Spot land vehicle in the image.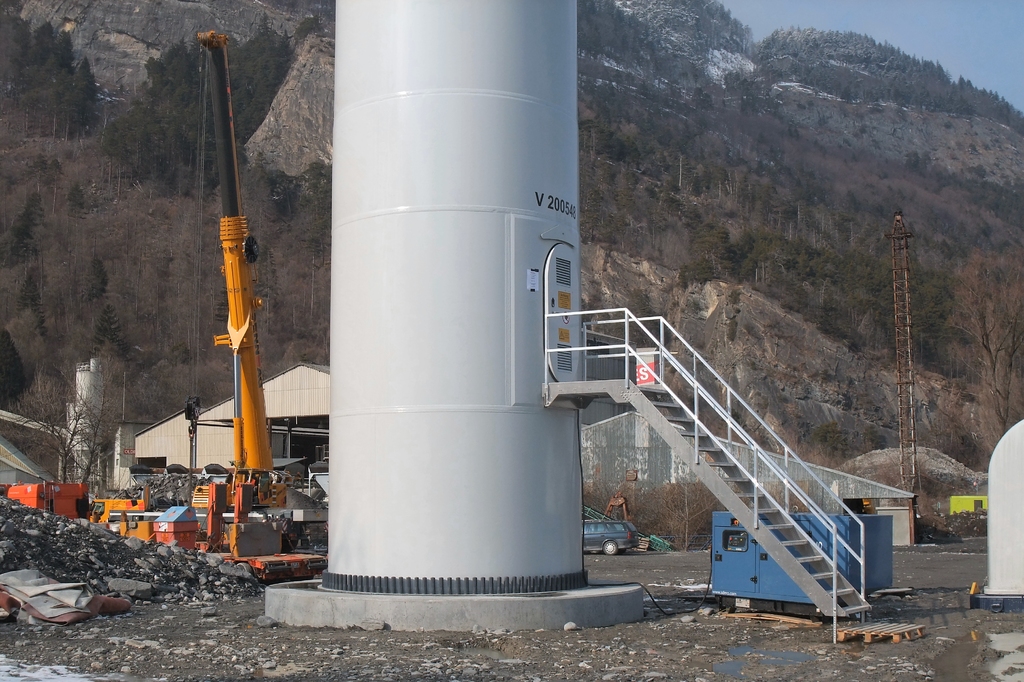
land vehicle found at [x1=582, y1=516, x2=637, y2=558].
